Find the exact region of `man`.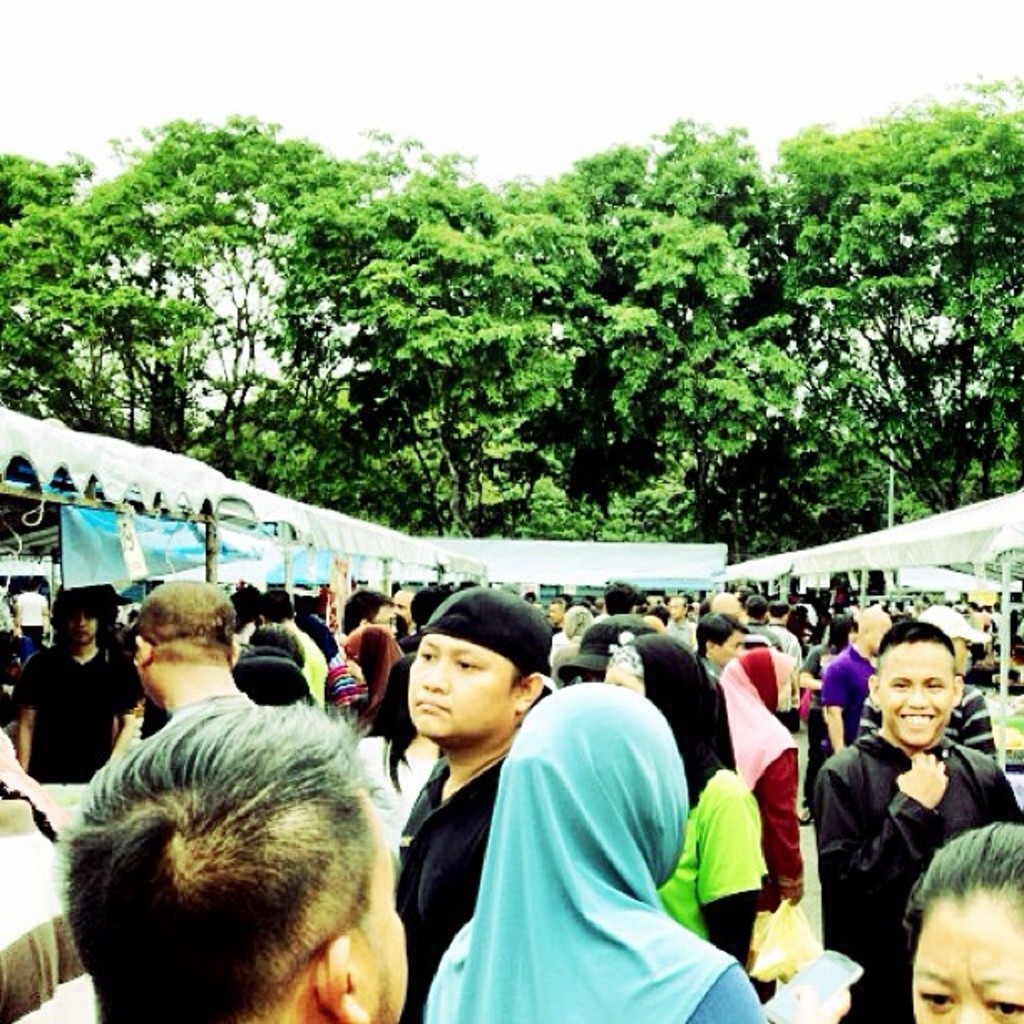
Exact region: bbox=[55, 694, 410, 1022].
